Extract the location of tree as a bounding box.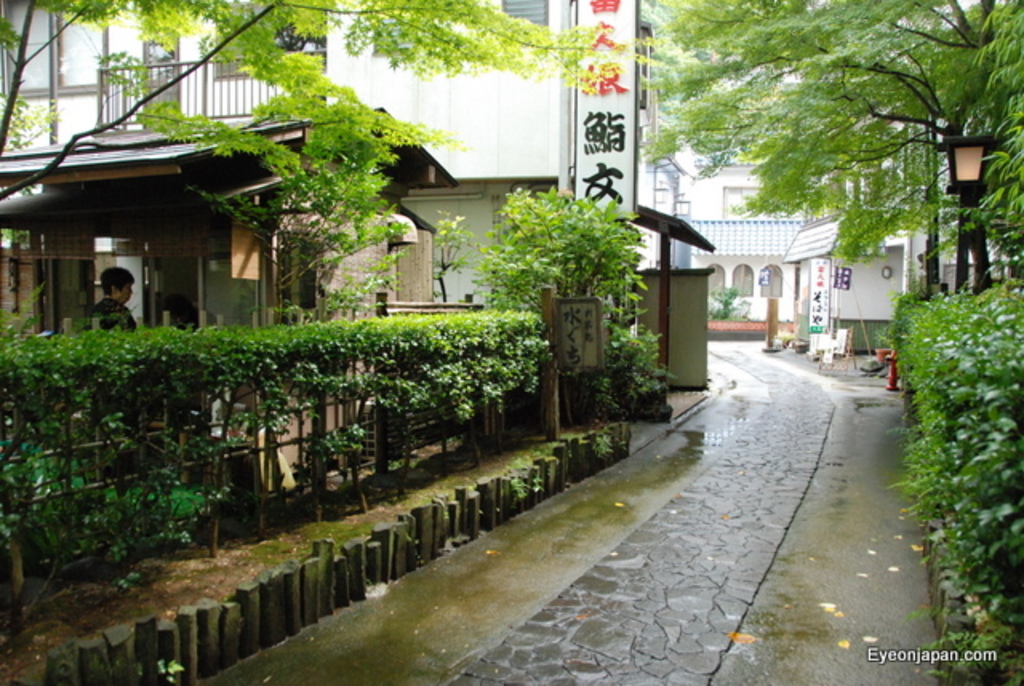
box(0, 0, 619, 305).
